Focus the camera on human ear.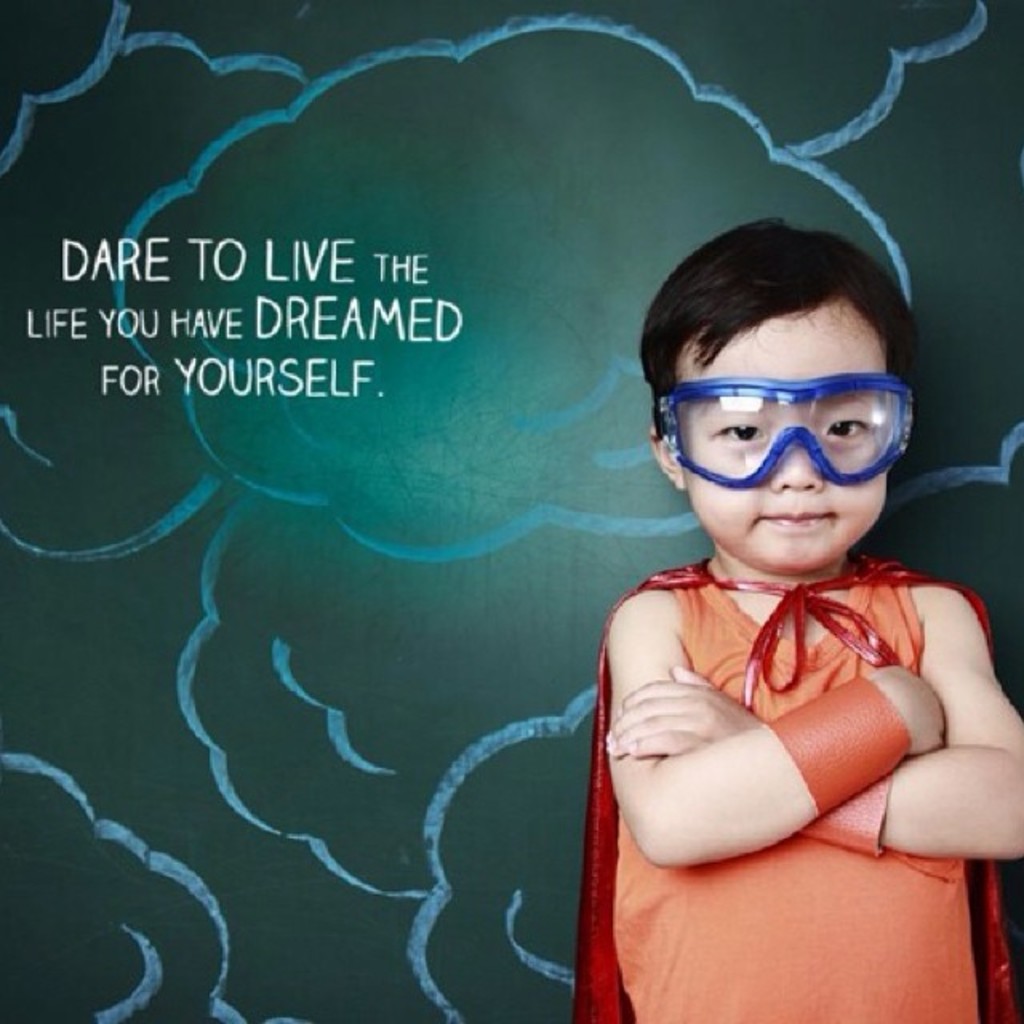
Focus region: (653, 429, 680, 488).
